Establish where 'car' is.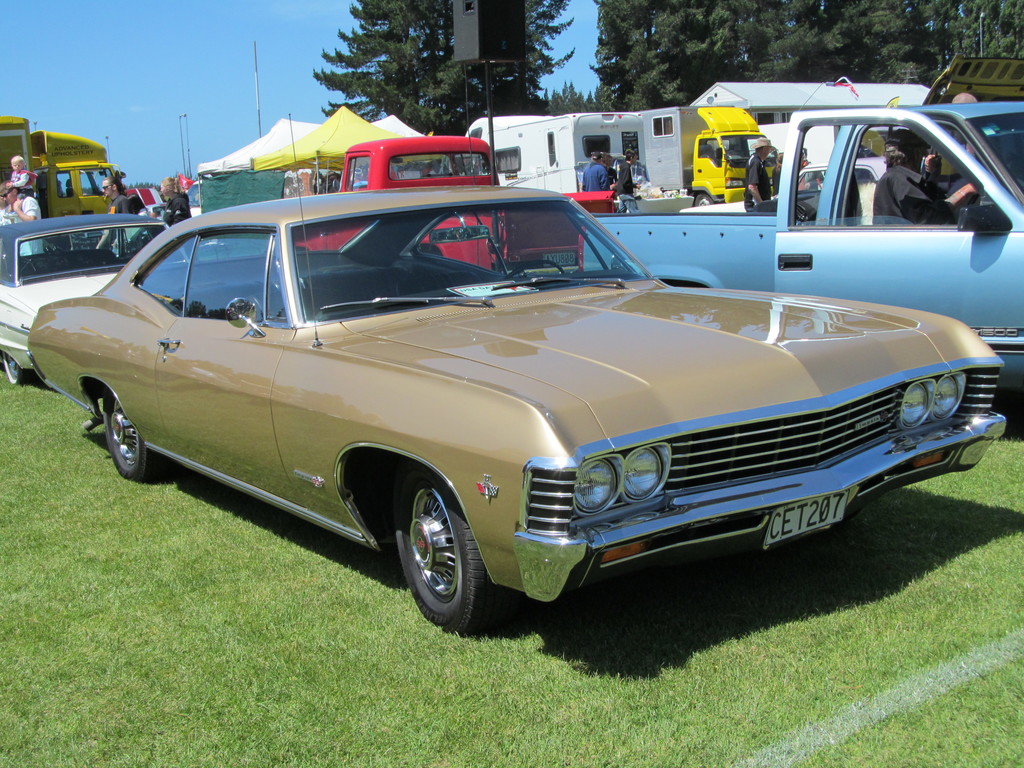
Established at {"left": 294, "top": 132, "right": 615, "bottom": 275}.
